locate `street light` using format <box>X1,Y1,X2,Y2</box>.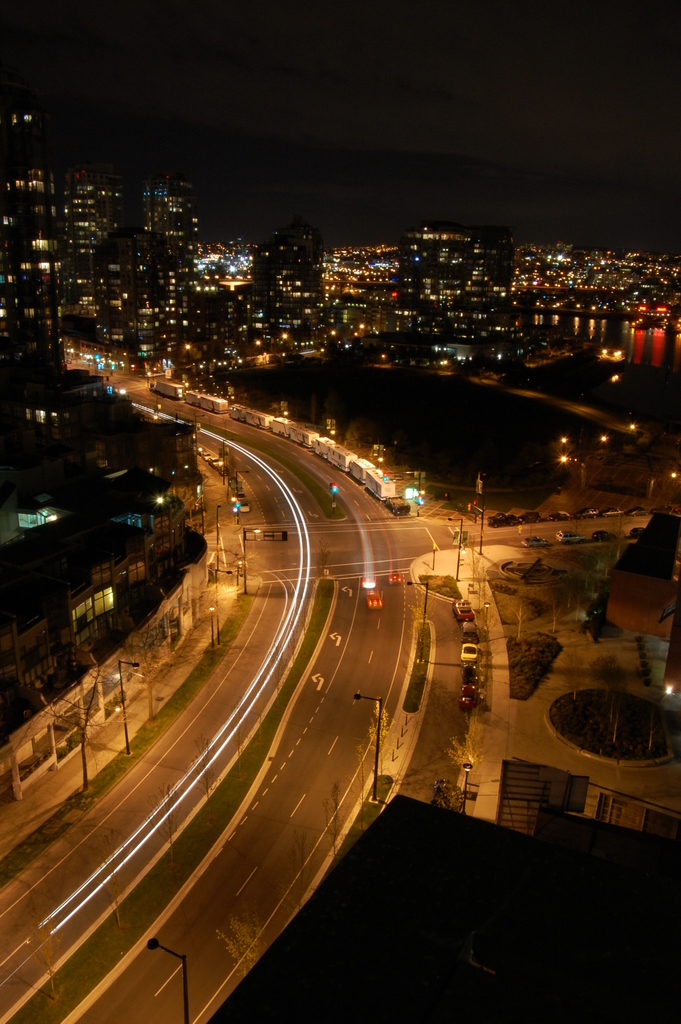
<box>559,455,569,485</box>.
